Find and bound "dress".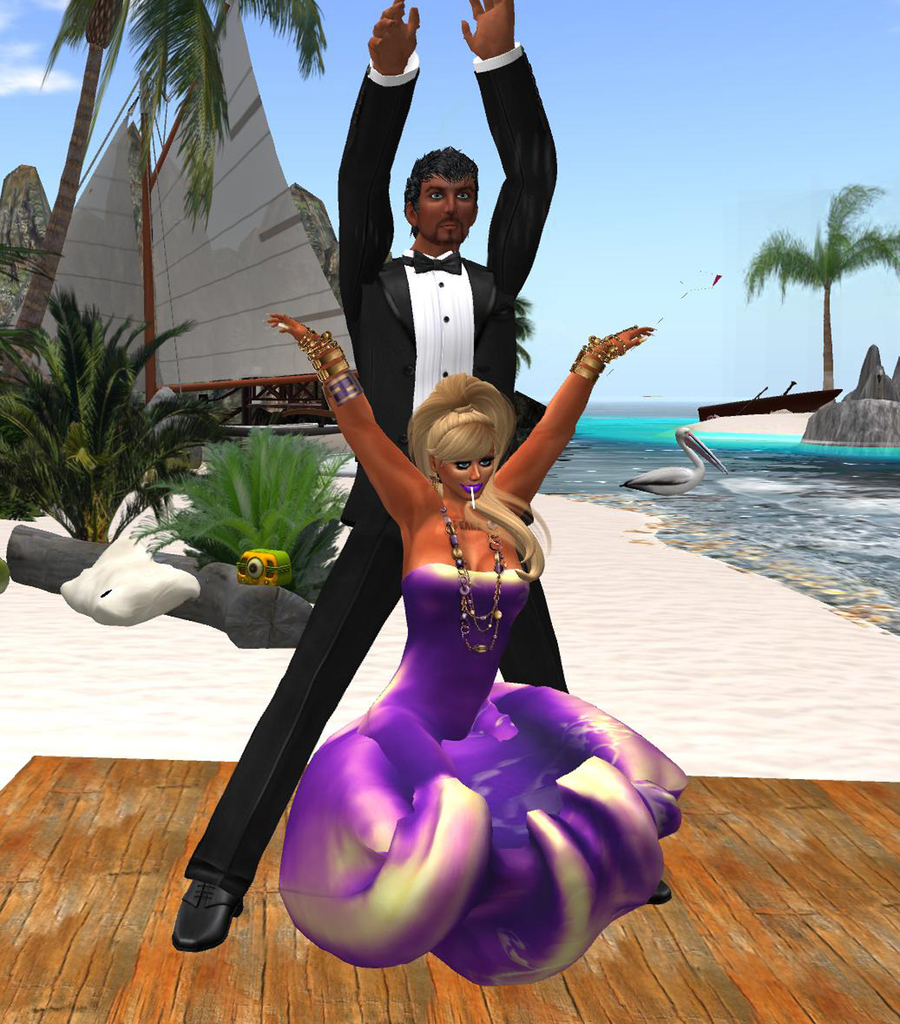
Bound: locate(281, 565, 689, 986).
